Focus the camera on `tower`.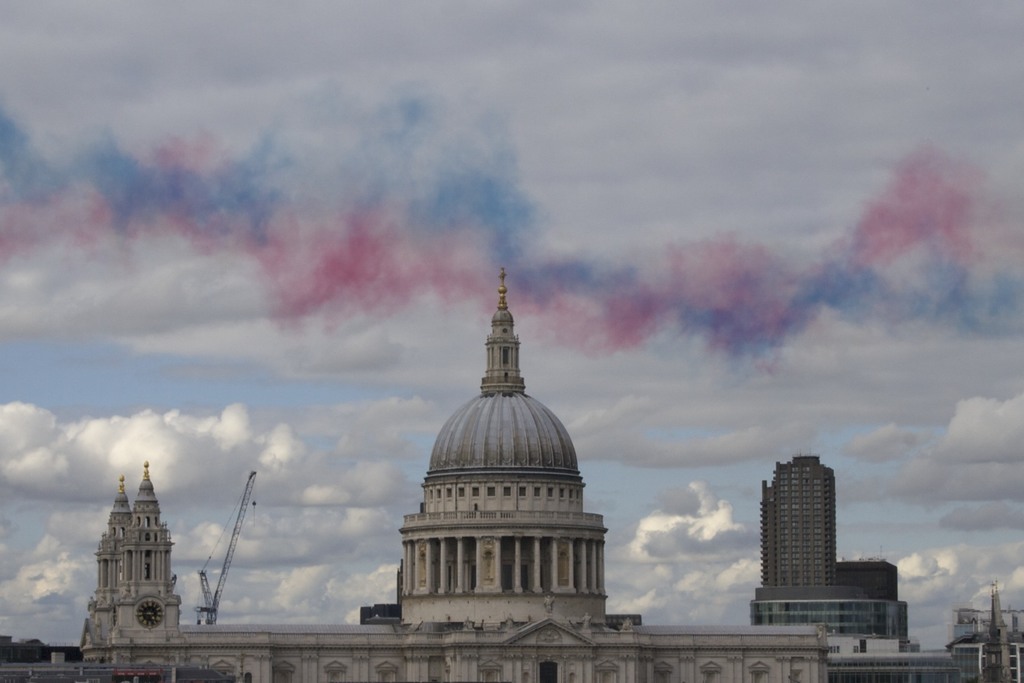
Focus region: x1=760, y1=456, x2=844, y2=584.
